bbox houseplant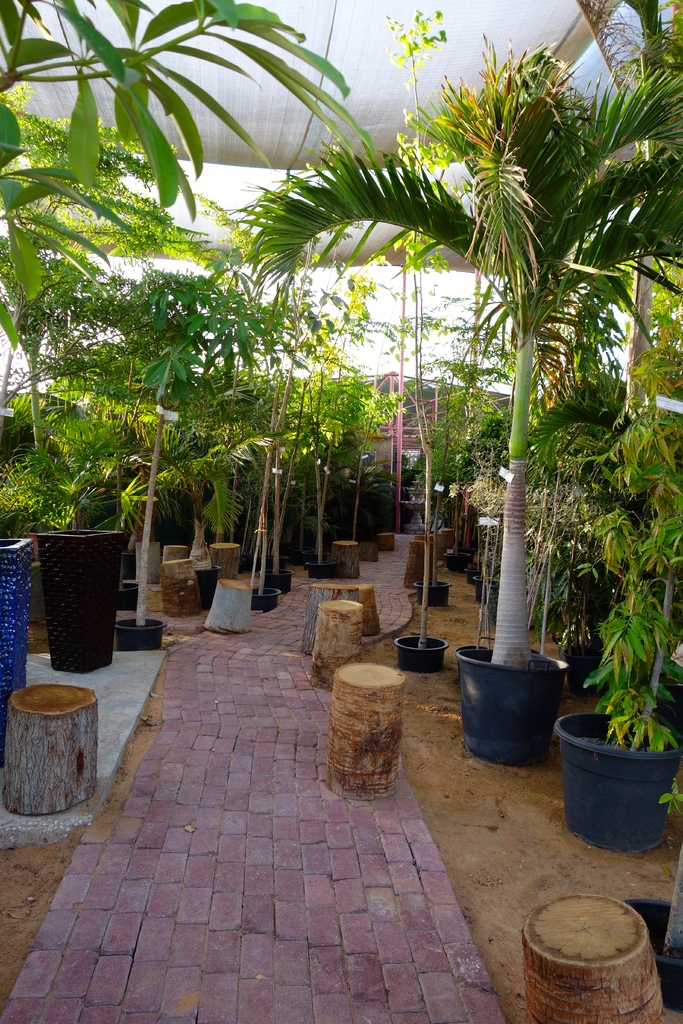
box=[248, 304, 293, 609]
